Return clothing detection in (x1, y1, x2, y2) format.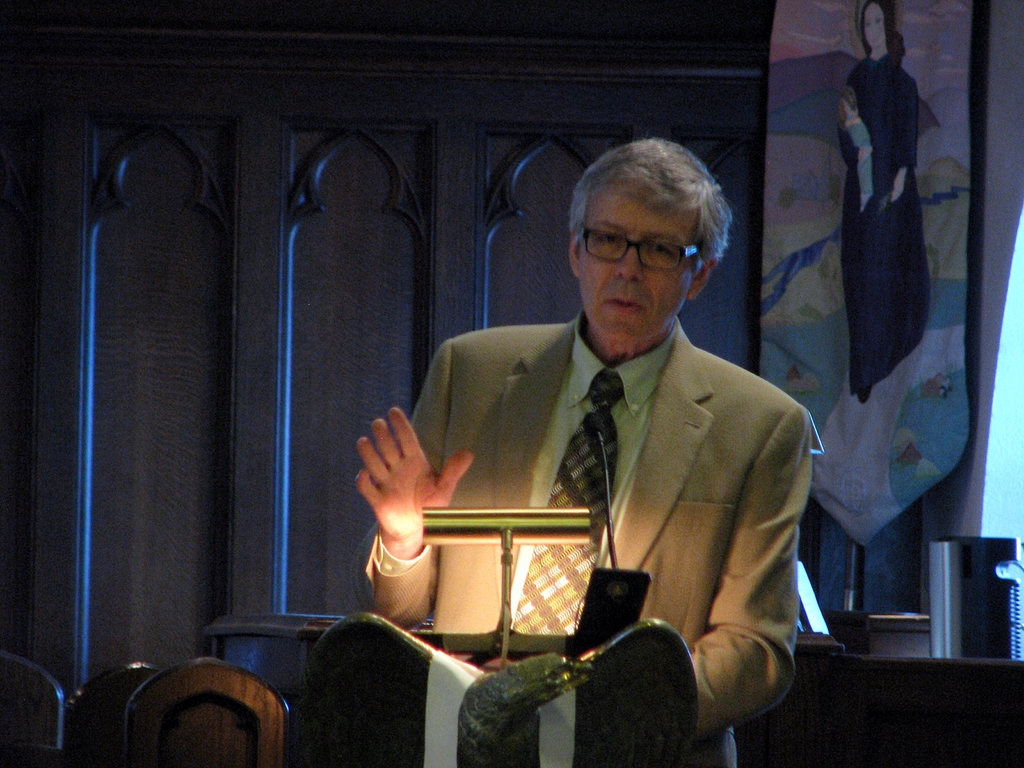
(379, 285, 814, 716).
